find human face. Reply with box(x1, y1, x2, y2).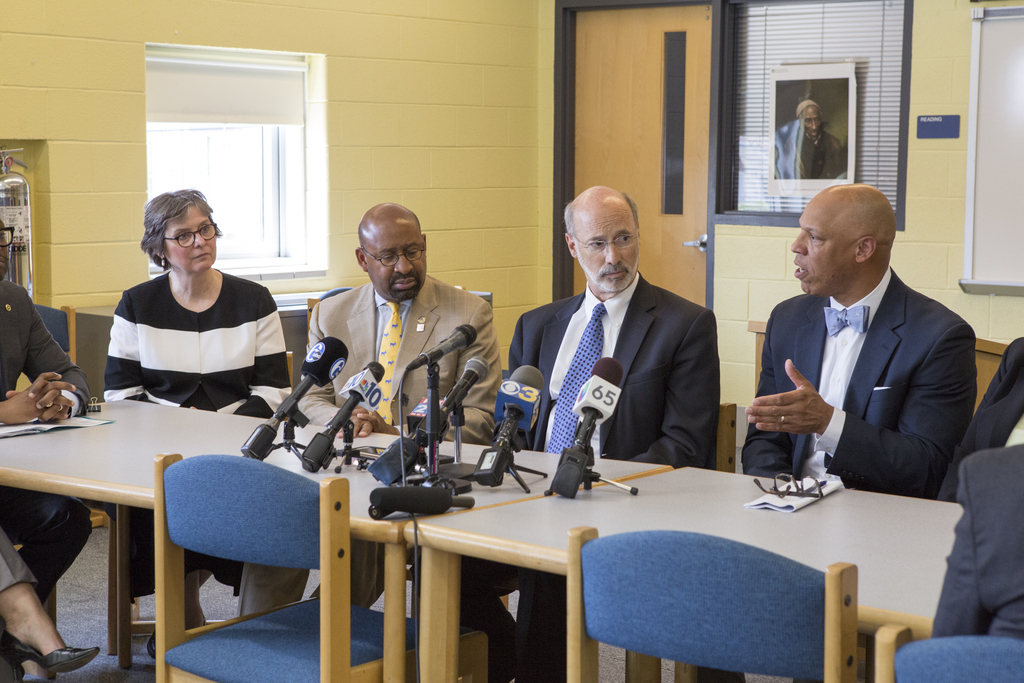
box(158, 201, 220, 269).
